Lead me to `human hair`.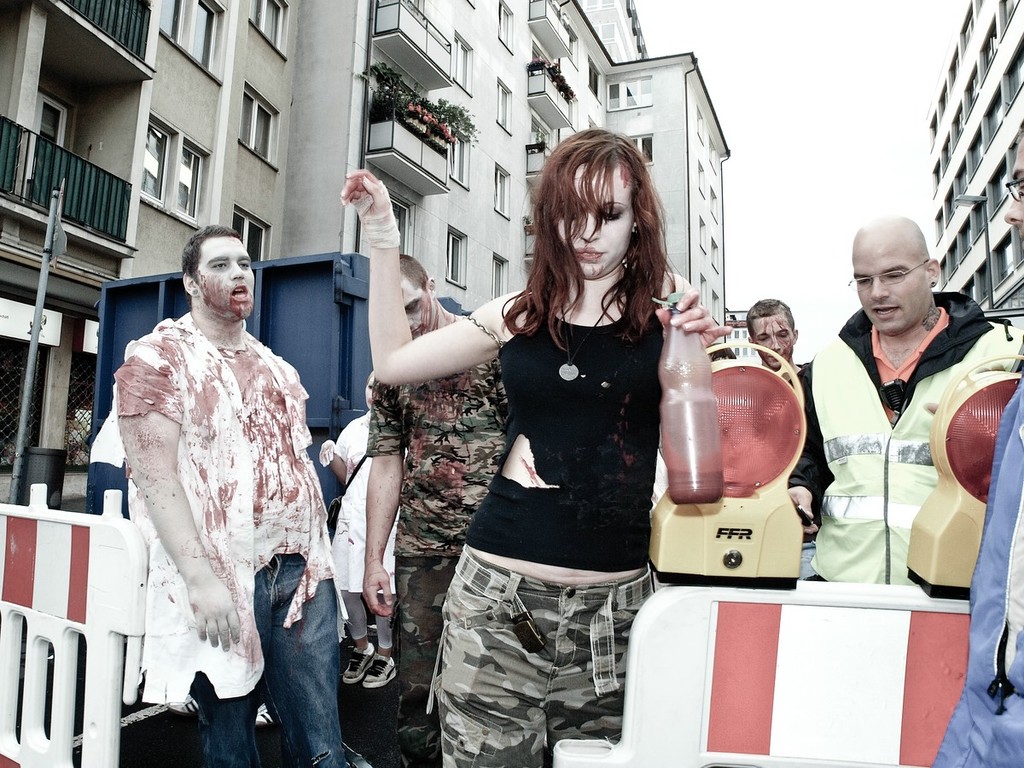
Lead to locate(179, 224, 239, 282).
